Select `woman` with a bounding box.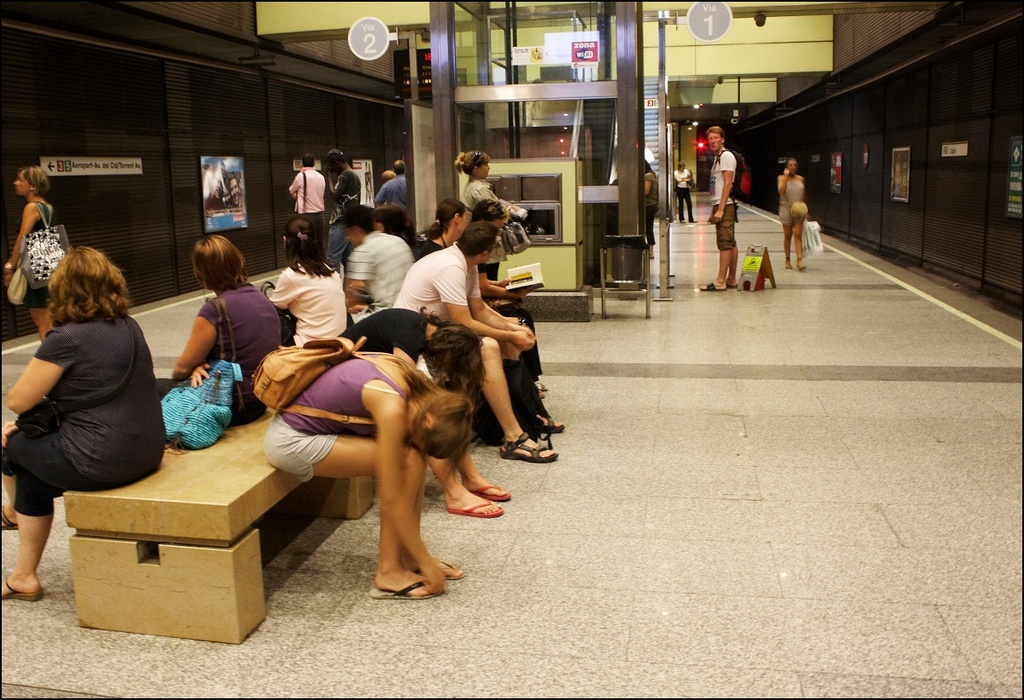
bbox=[149, 233, 276, 425].
